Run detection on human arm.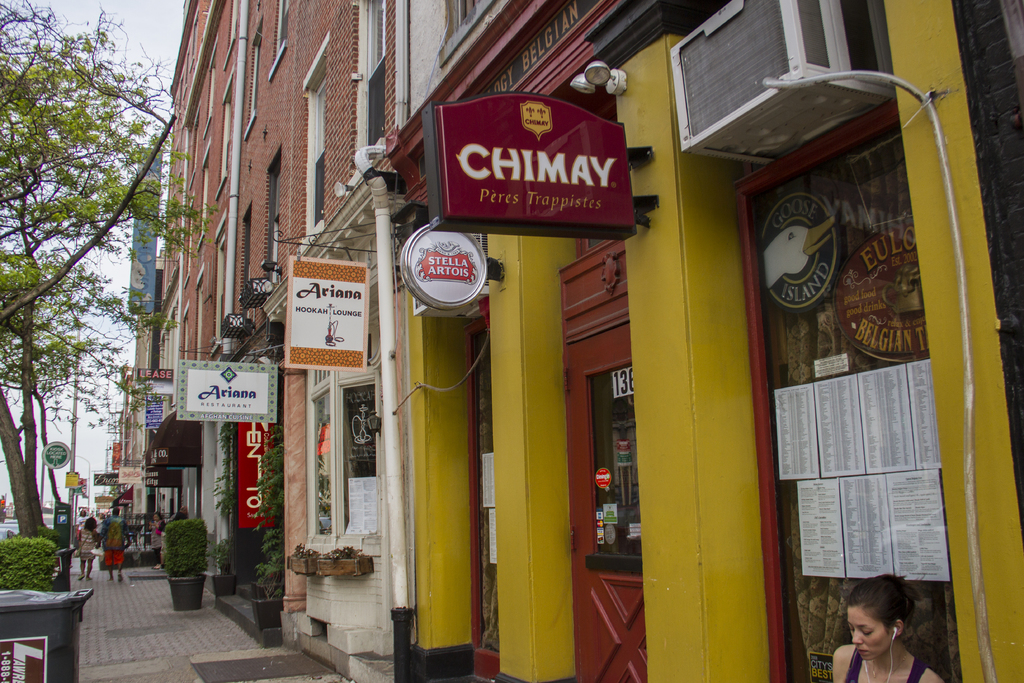
Result: x1=155, y1=525, x2=164, y2=534.
